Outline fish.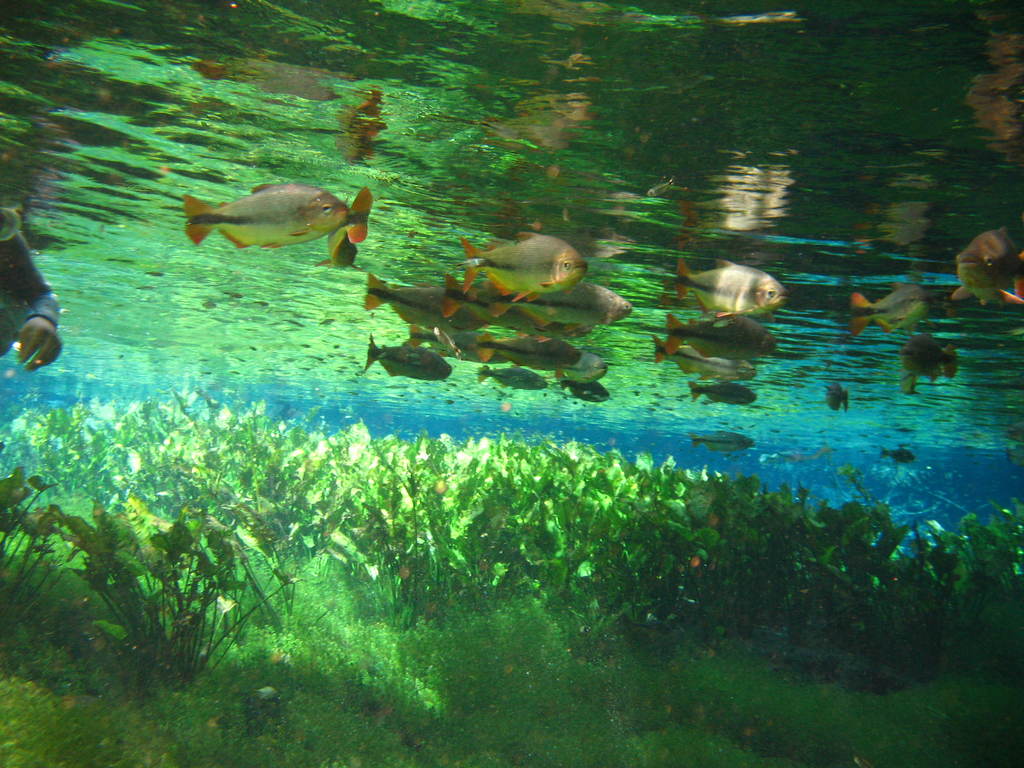
Outline: {"x1": 170, "y1": 170, "x2": 375, "y2": 262}.
